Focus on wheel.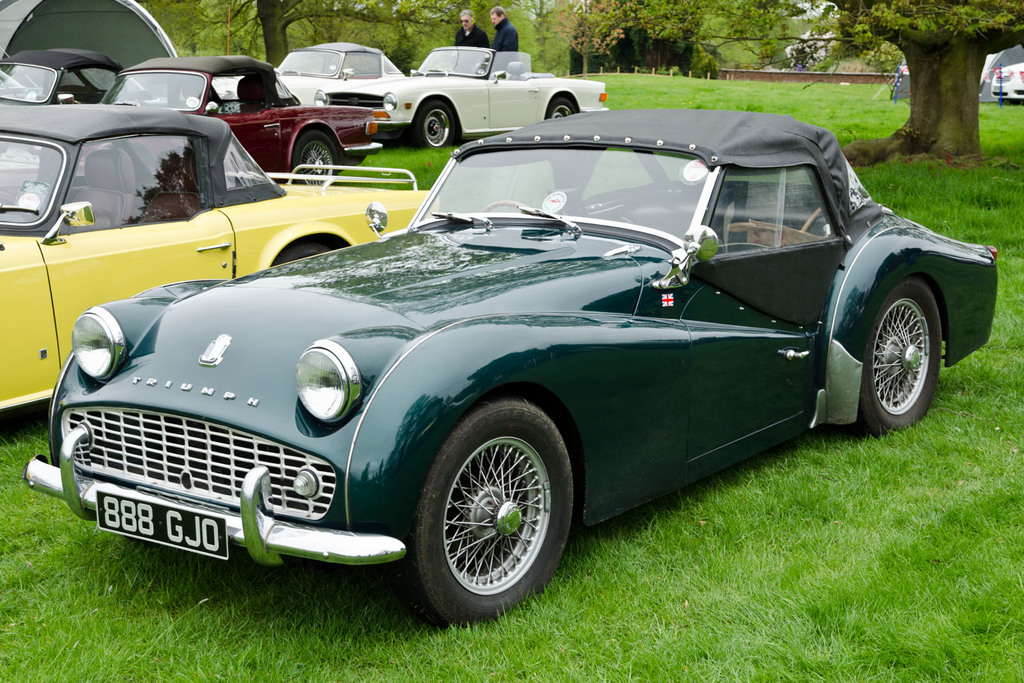
Focused at box(296, 131, 335, 186).
